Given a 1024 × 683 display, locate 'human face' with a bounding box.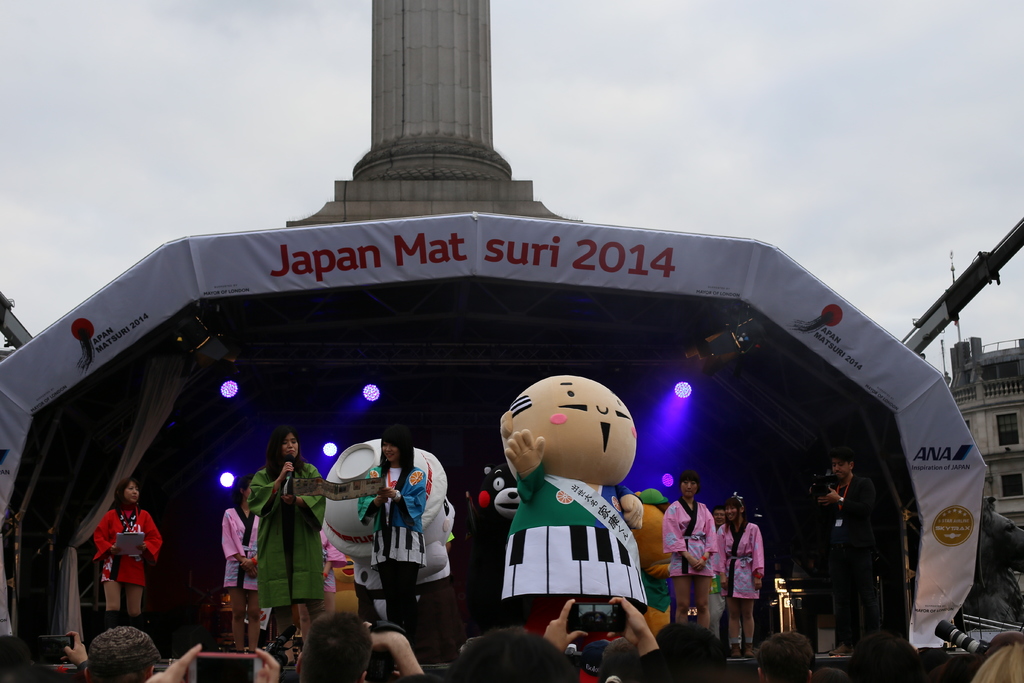
Located: BBox(724, 505, 740, 520).
